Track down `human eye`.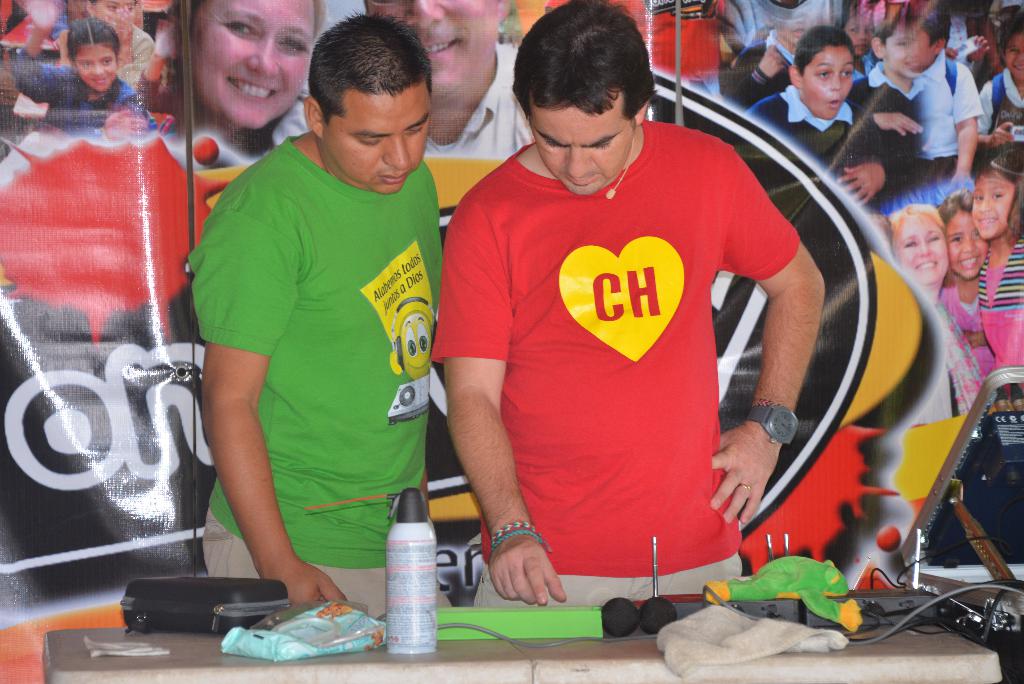
Tracked to BBox(899, 37, 911, 47).
